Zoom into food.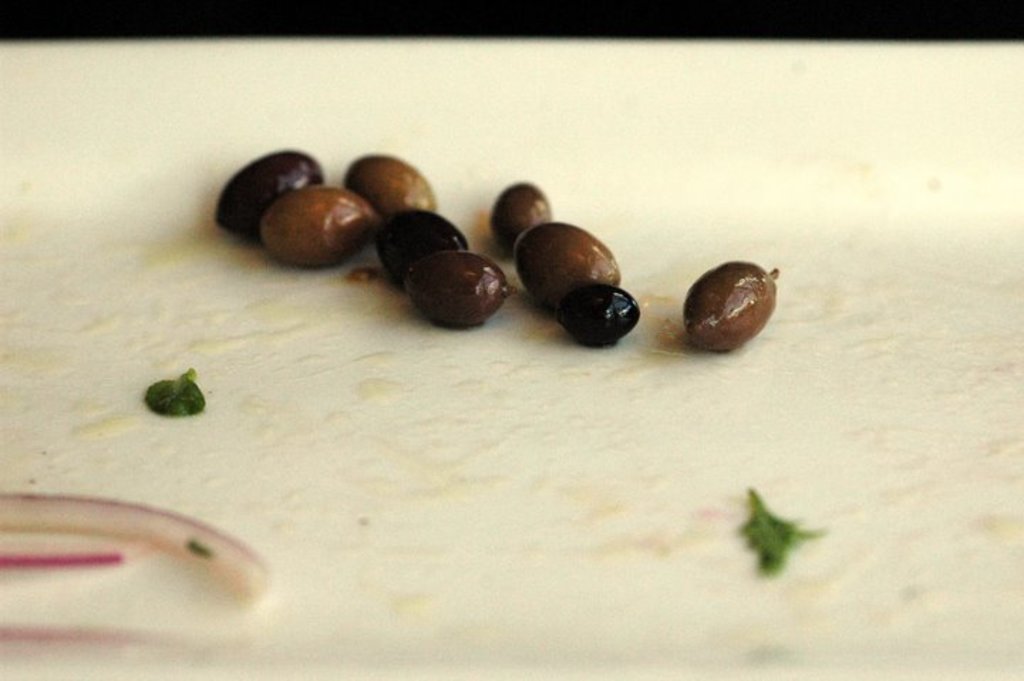
Zoom target: [left=553, top=280, right=640, bottom=353].
